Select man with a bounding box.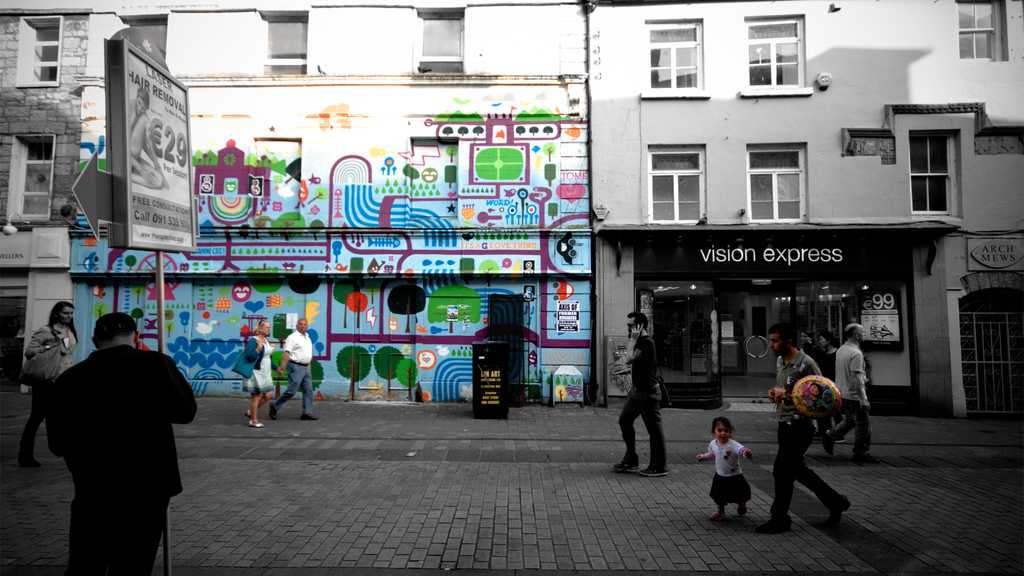
754:326:851:540.
